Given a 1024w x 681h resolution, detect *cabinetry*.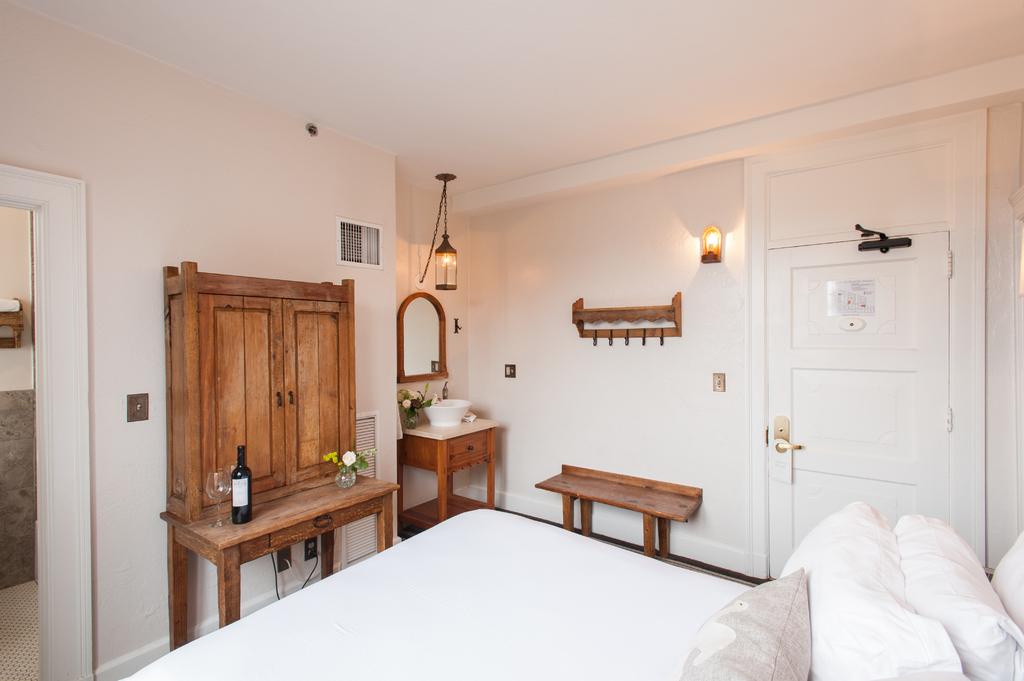
398:412:504:532.
